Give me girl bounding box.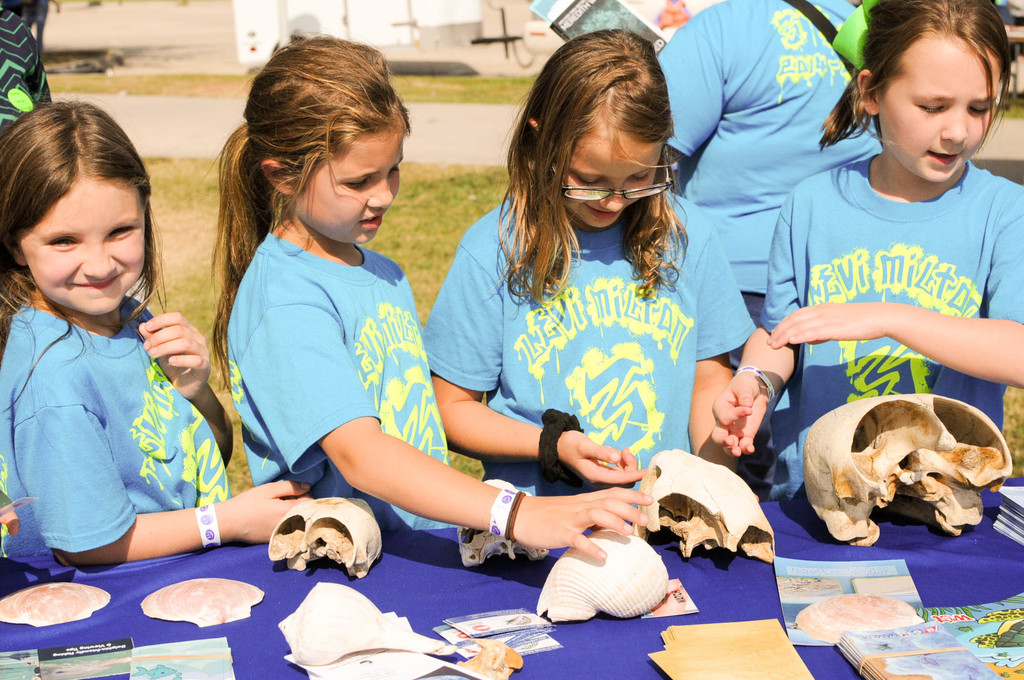
(left=425, top=8, right=760, bottom=511).
